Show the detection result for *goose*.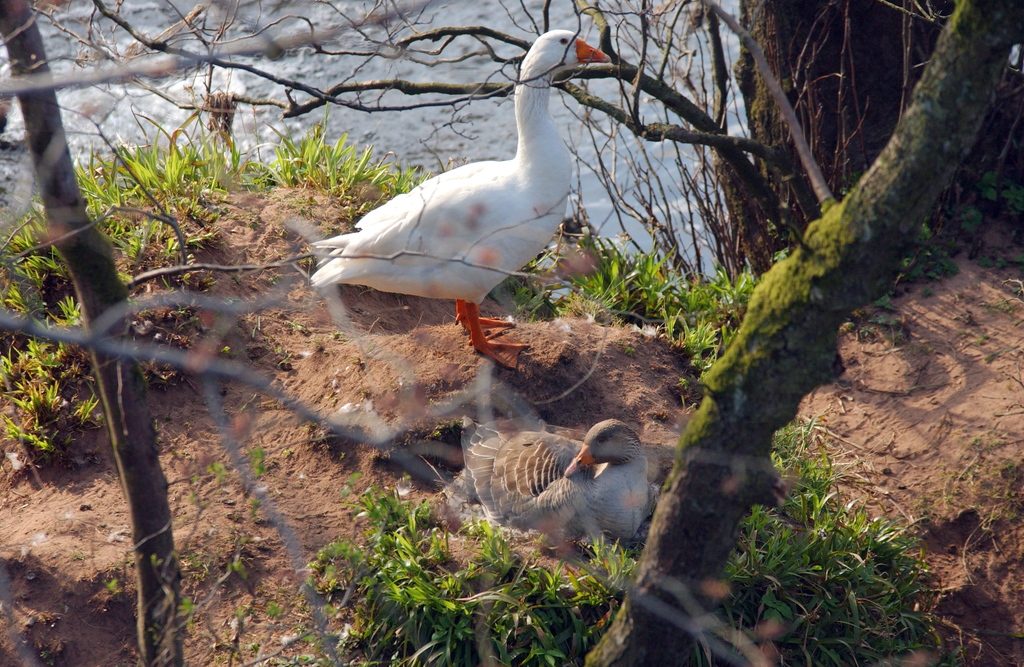
<bbox>468, 422, 665, 556</bbox>.
